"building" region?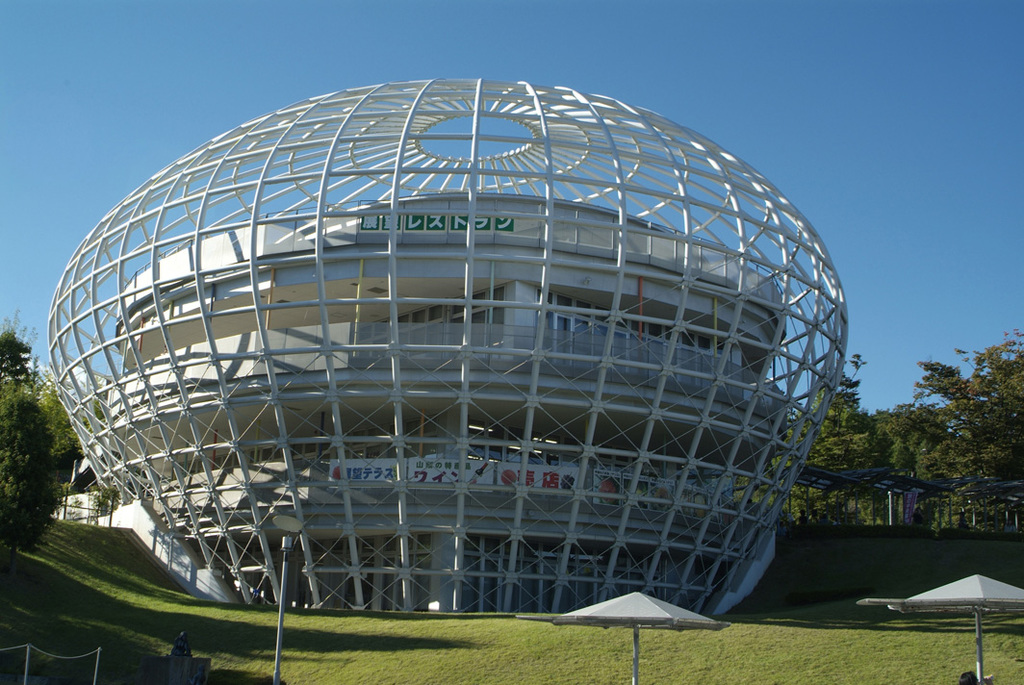
<box>46,76,852,621</box>
